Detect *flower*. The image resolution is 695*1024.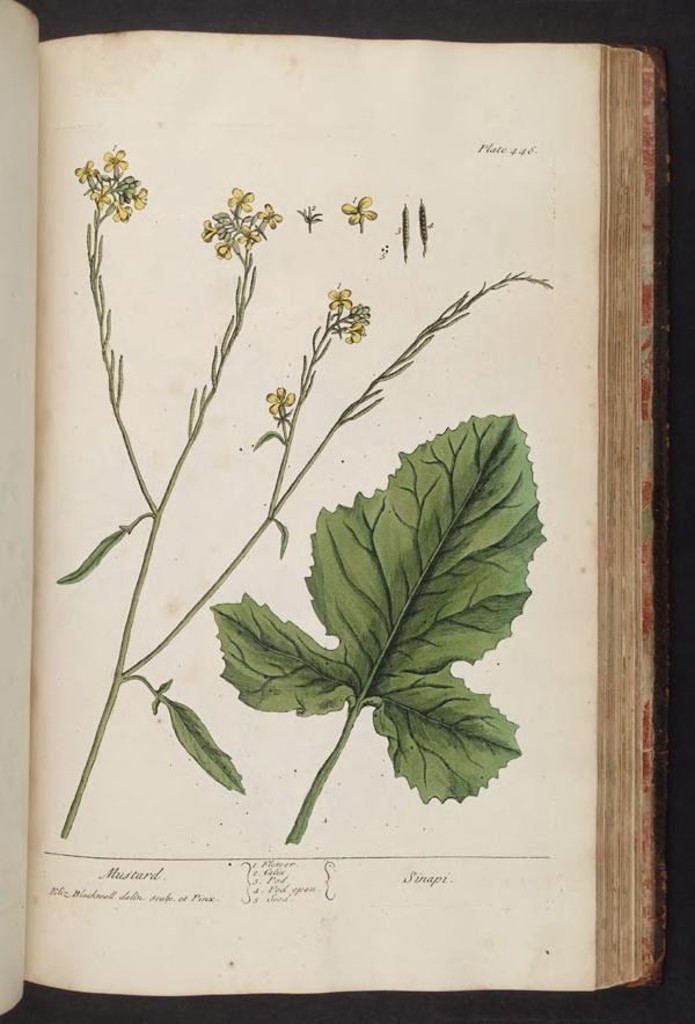
rect(269, 387, 292, 417).
